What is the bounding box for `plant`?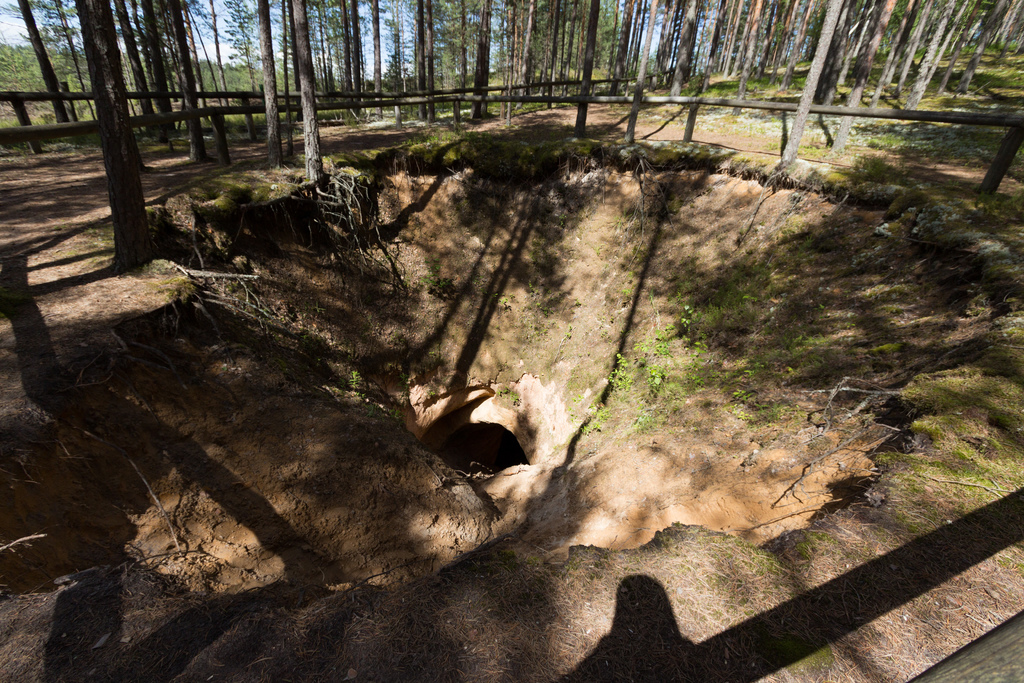
x1=343, y1=366, x2=364, y2=393.
